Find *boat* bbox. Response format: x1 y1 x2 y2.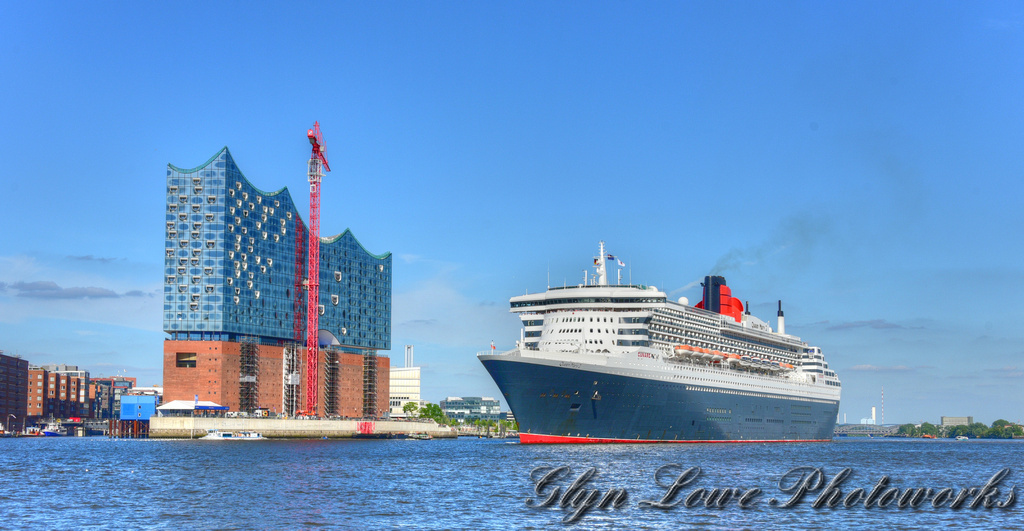
475 241 846 448.
